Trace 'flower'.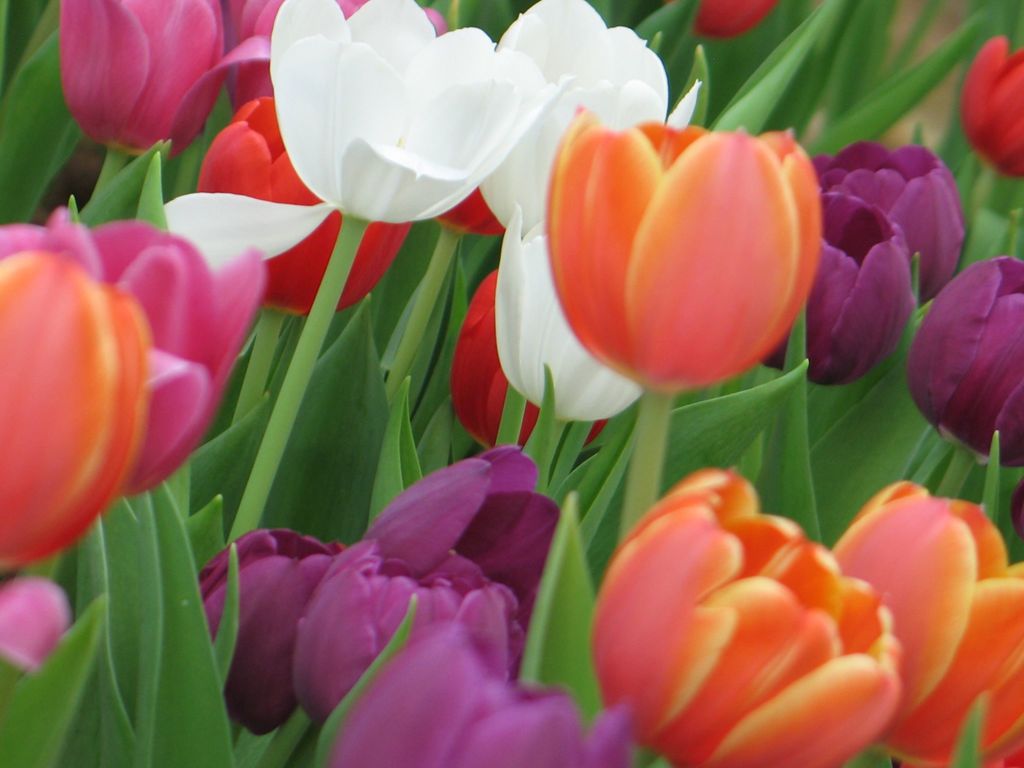
Traced to bbox(158, 0, 583, 262).
